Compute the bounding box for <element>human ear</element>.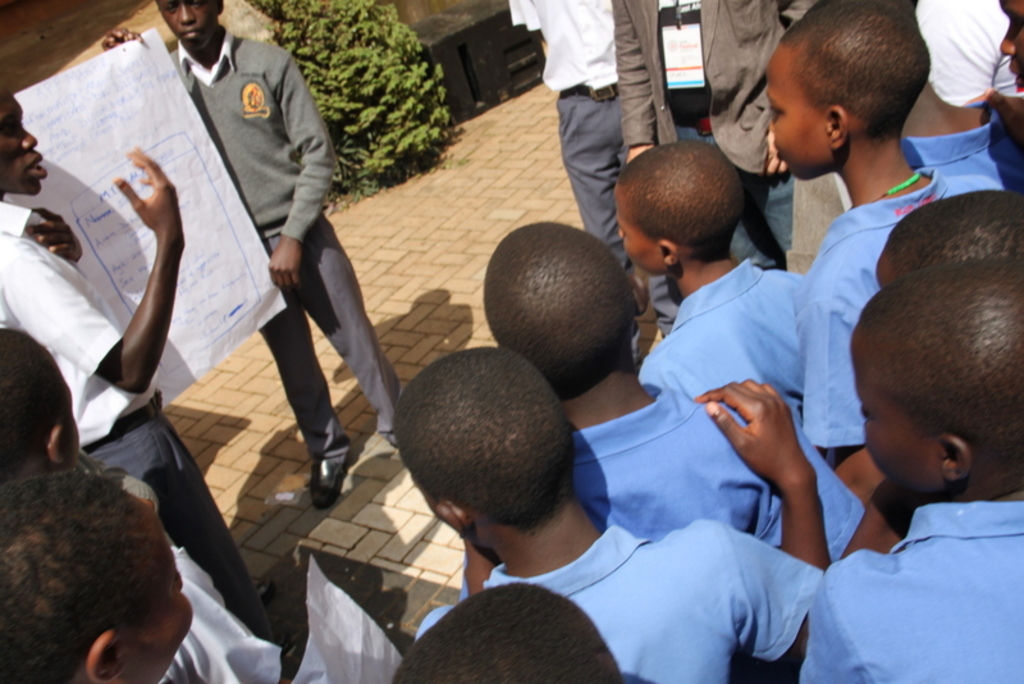
detection(87, 630, 132, 683).
